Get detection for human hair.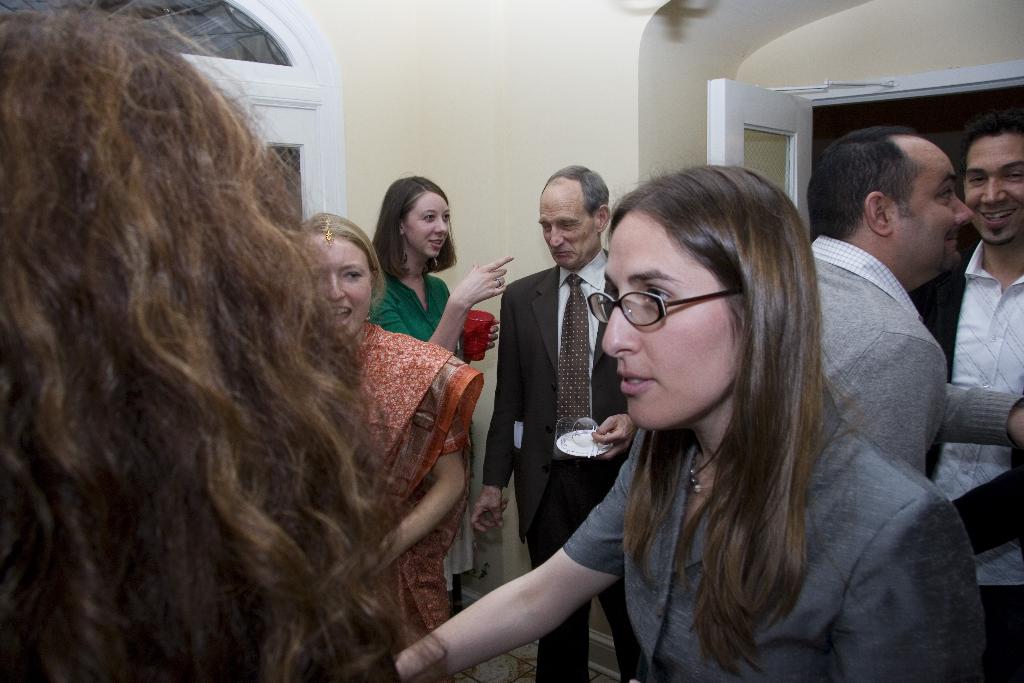
Detection: [x1=605, y1=149, x2=876, y2=682].
